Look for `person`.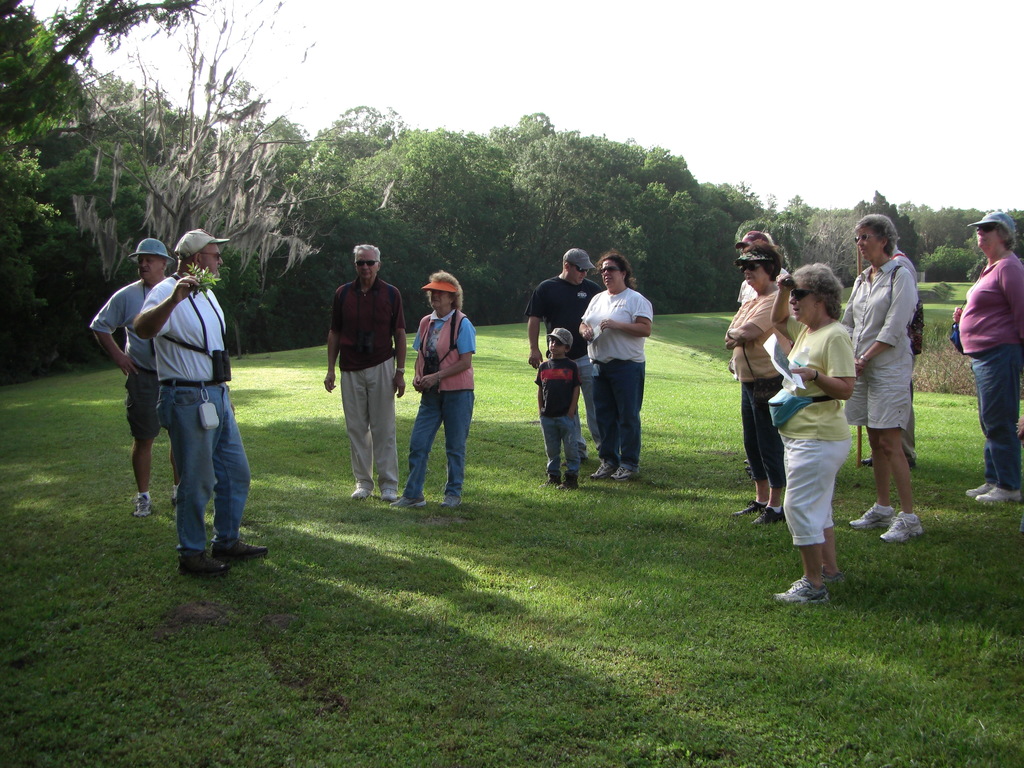
Found: 742 230 788 479.
